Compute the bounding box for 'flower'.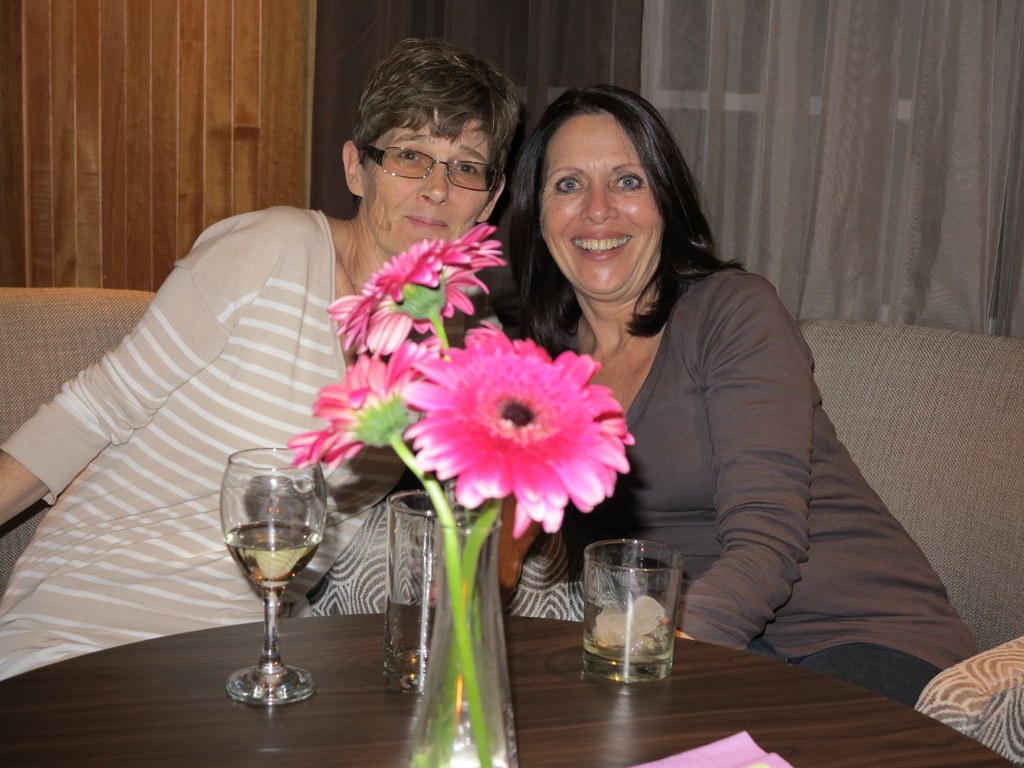
select_region(324, 220, 501, 358).
